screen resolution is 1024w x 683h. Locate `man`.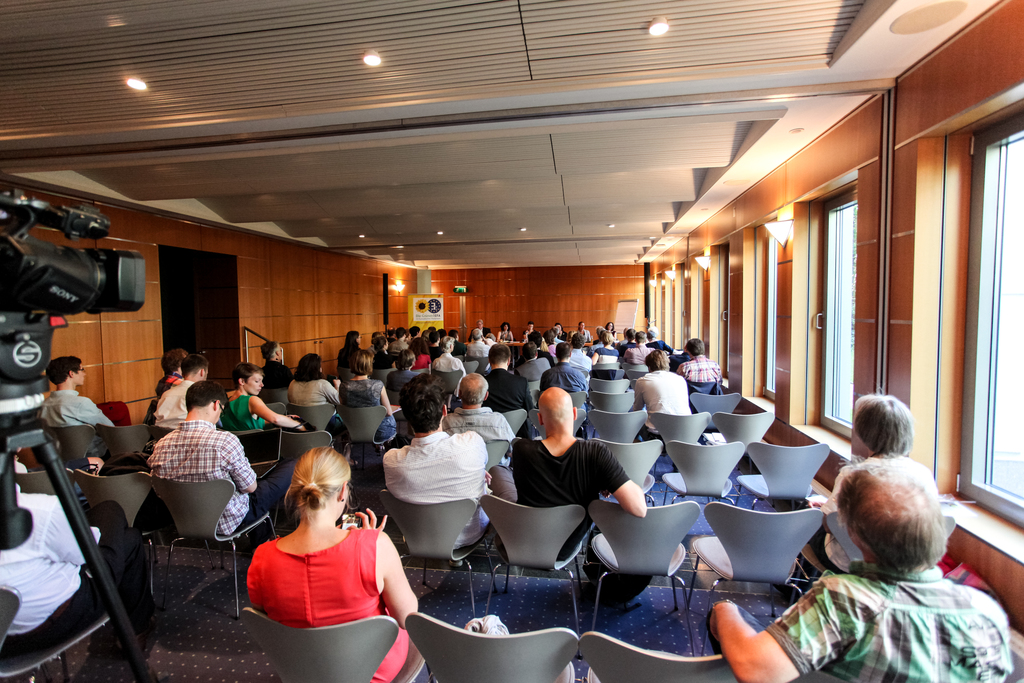
bbox=(473, 319, 488, 339).
